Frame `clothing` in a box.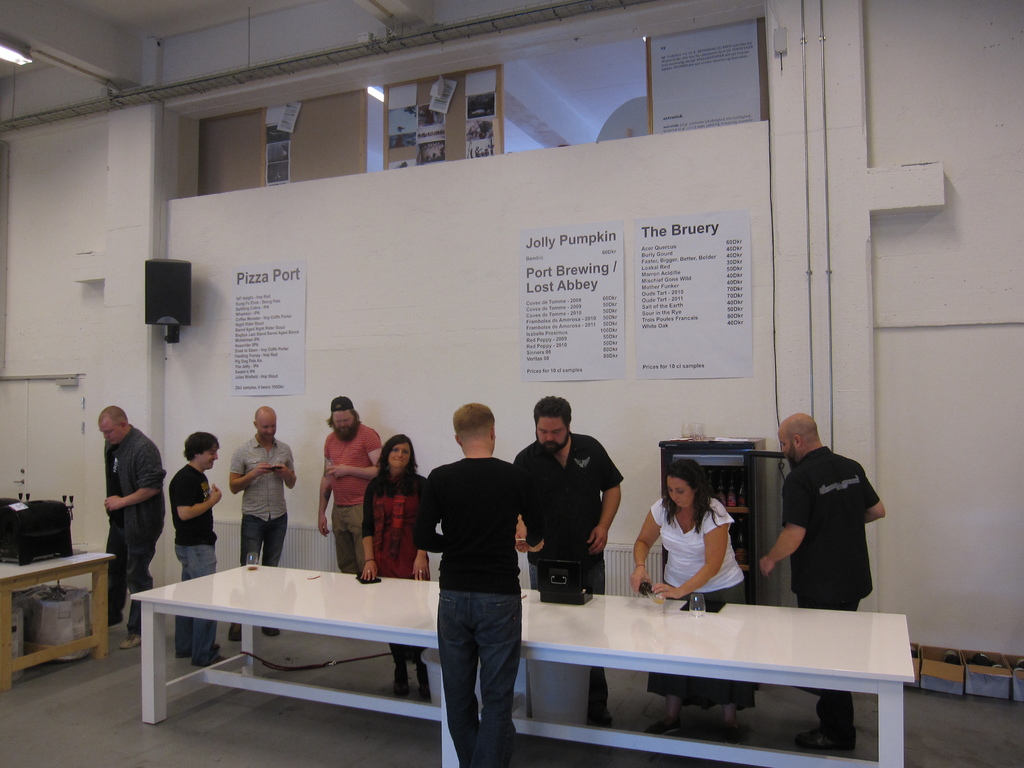
box=[411, 455, 543, 767].
